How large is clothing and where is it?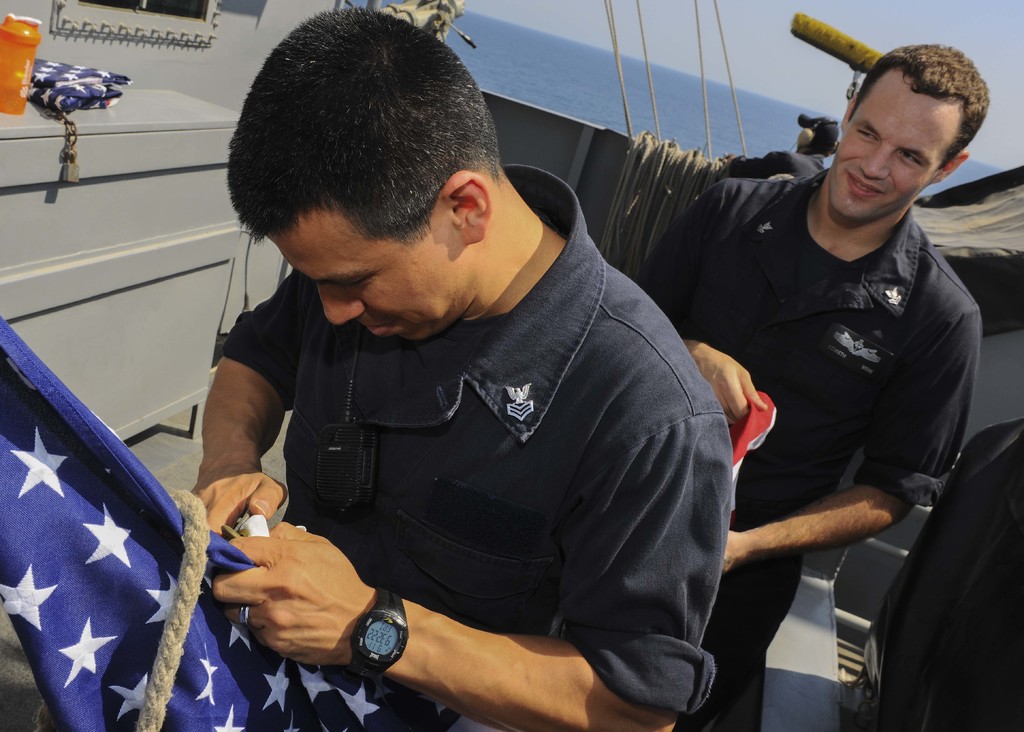
Bounding box: <bbox>627, 161, 988, 731</bbox>.
